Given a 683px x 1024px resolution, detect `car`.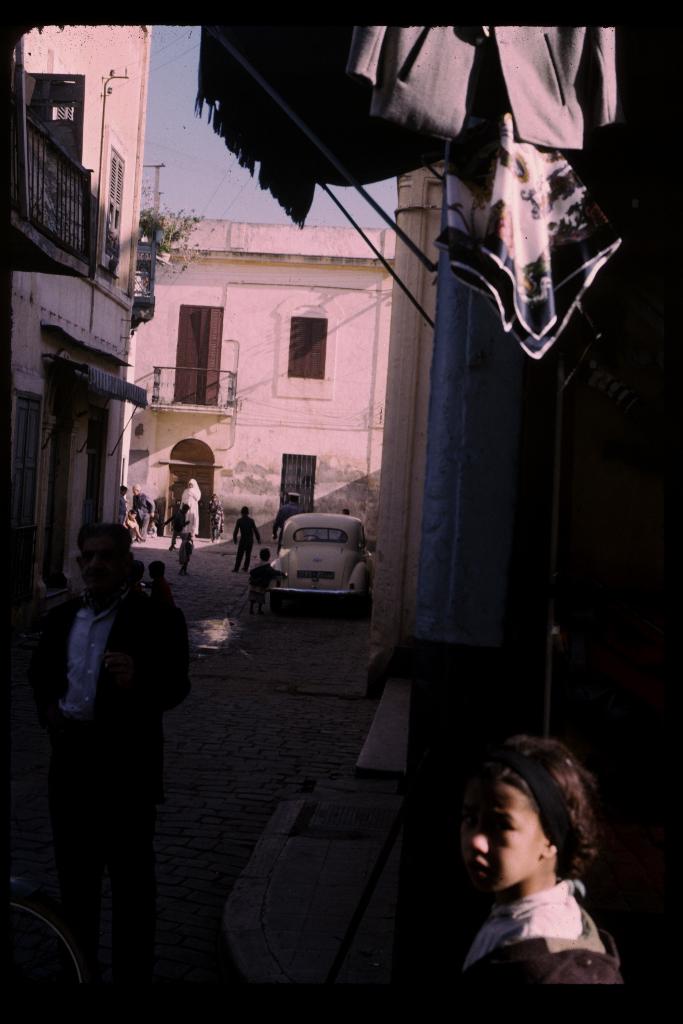
[272,516,368,608].
